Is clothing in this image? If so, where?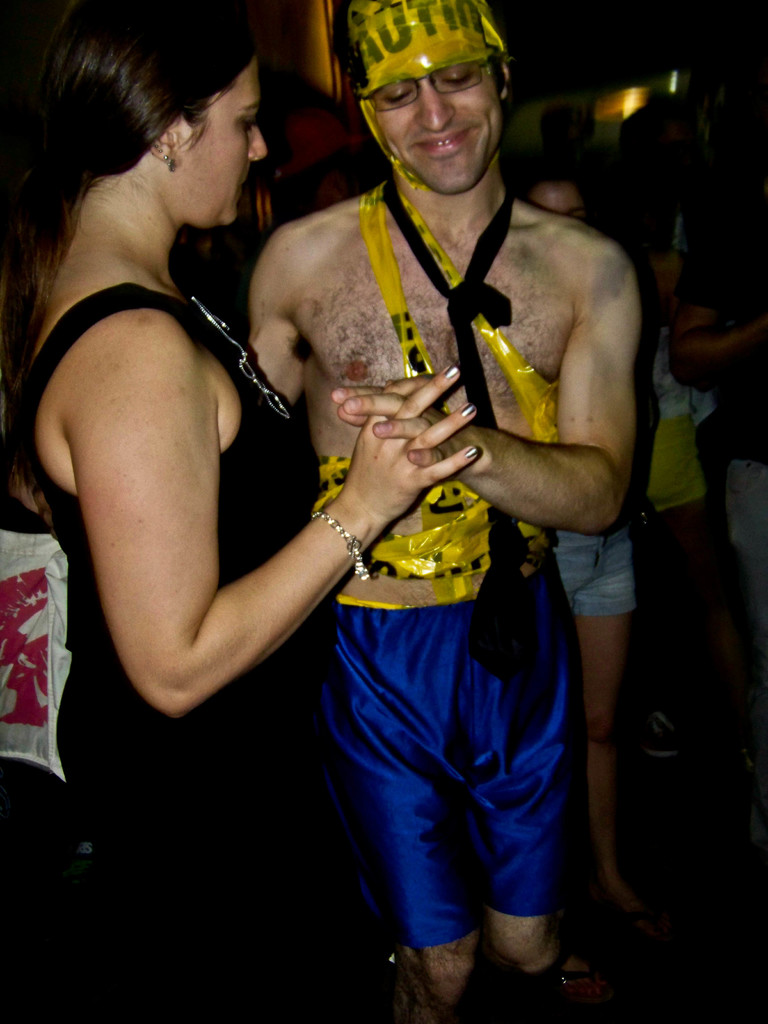
Yes, at bbox=[566, 517, 641, 624].
